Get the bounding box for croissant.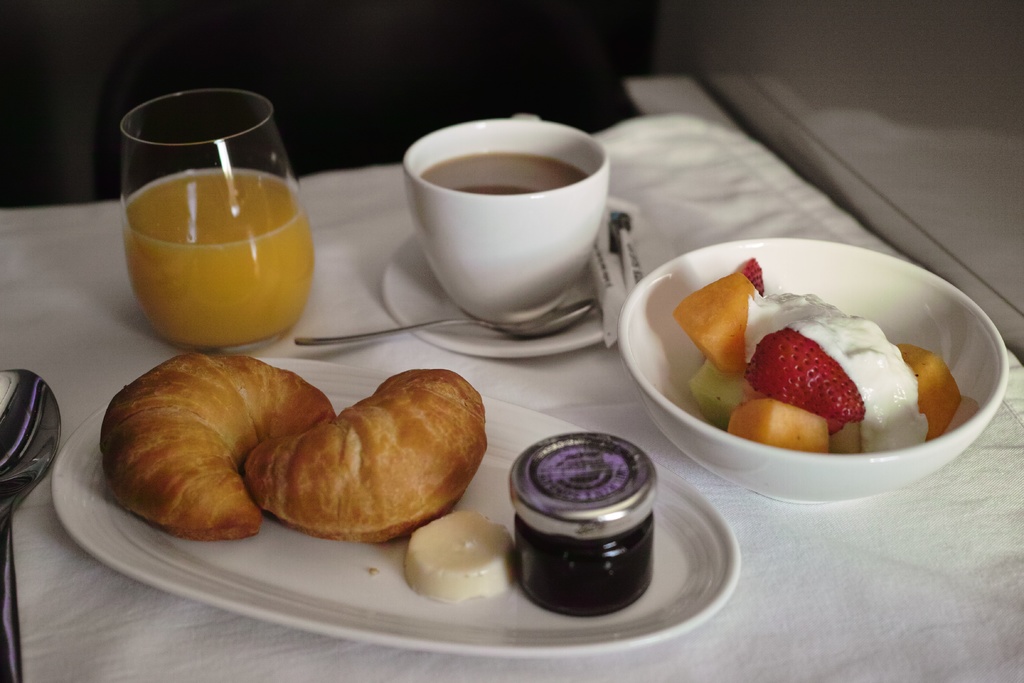
crop(99, 348, 337, 542).
